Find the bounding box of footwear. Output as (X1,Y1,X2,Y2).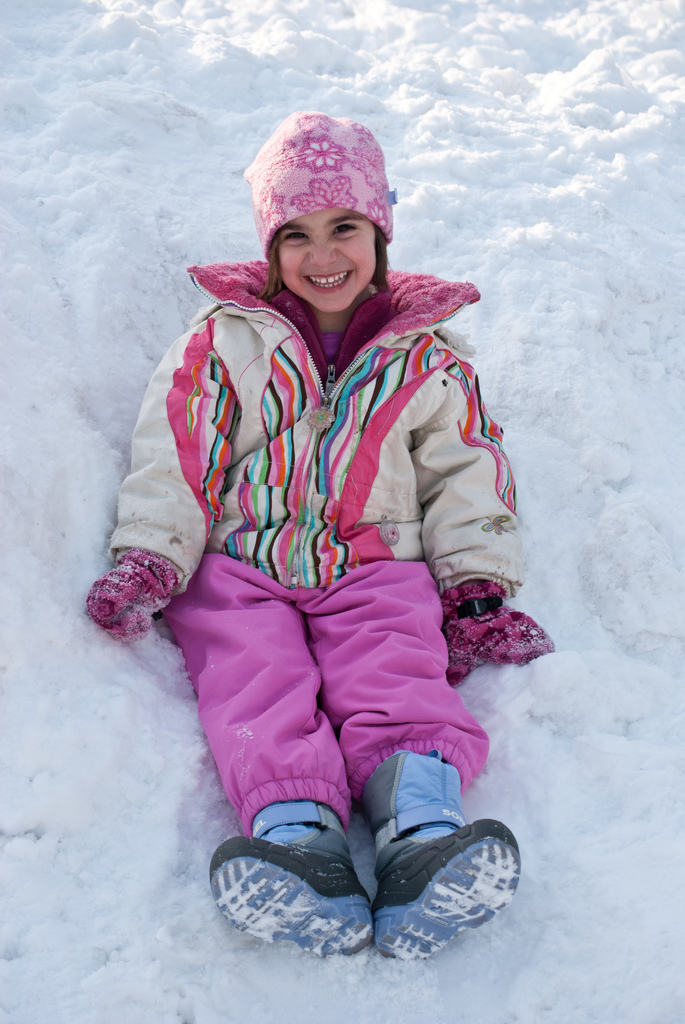
(380,816,514,963).
